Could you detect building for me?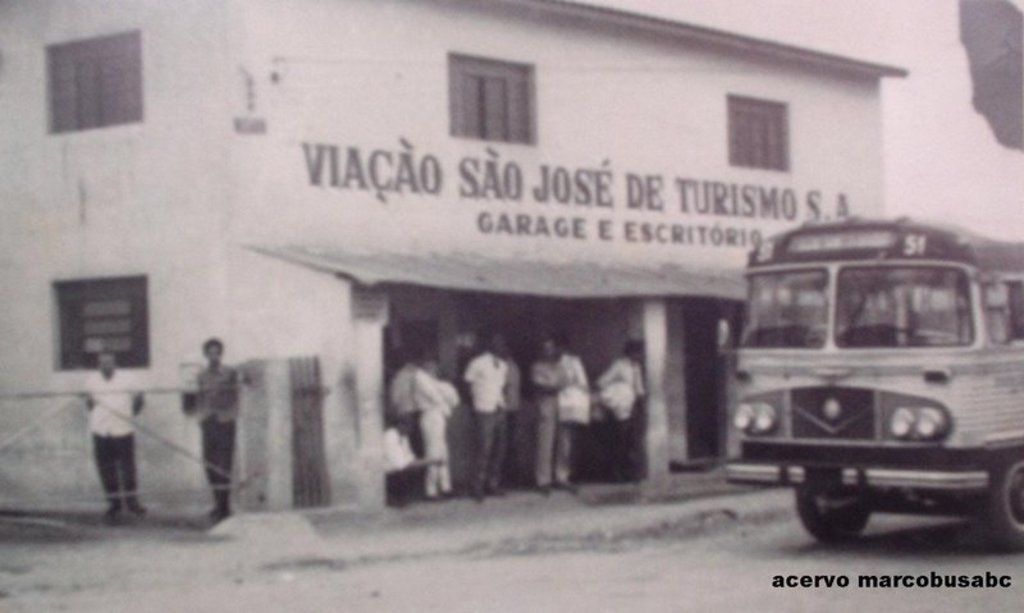
Detection result: left=0, top=0, right=910, bottom=512.
